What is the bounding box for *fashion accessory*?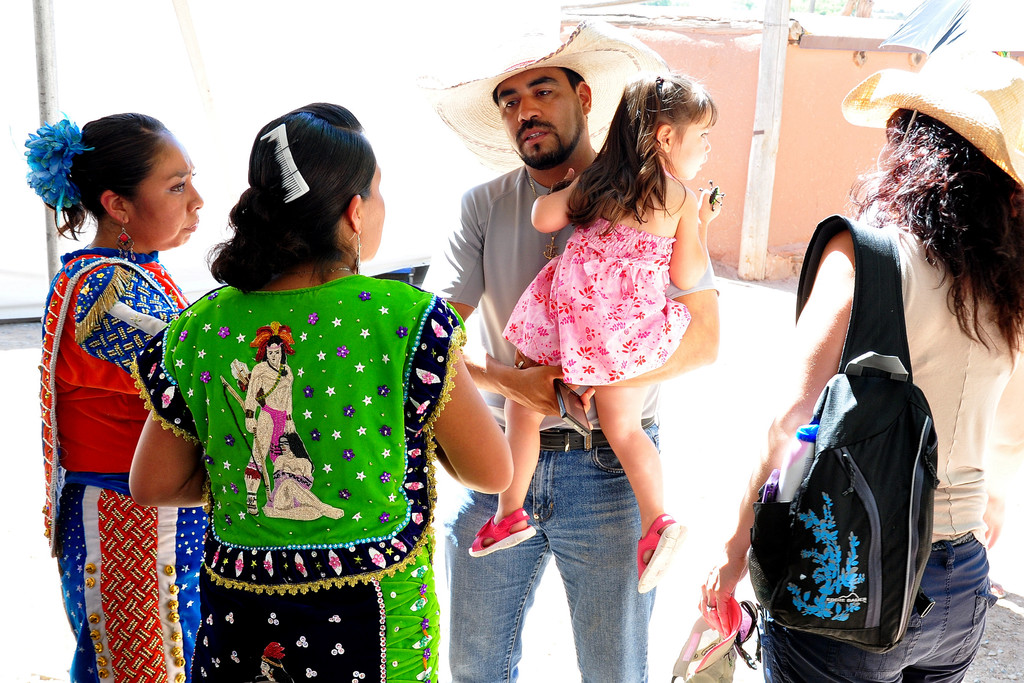
rect(655, 76, 664, 99).
